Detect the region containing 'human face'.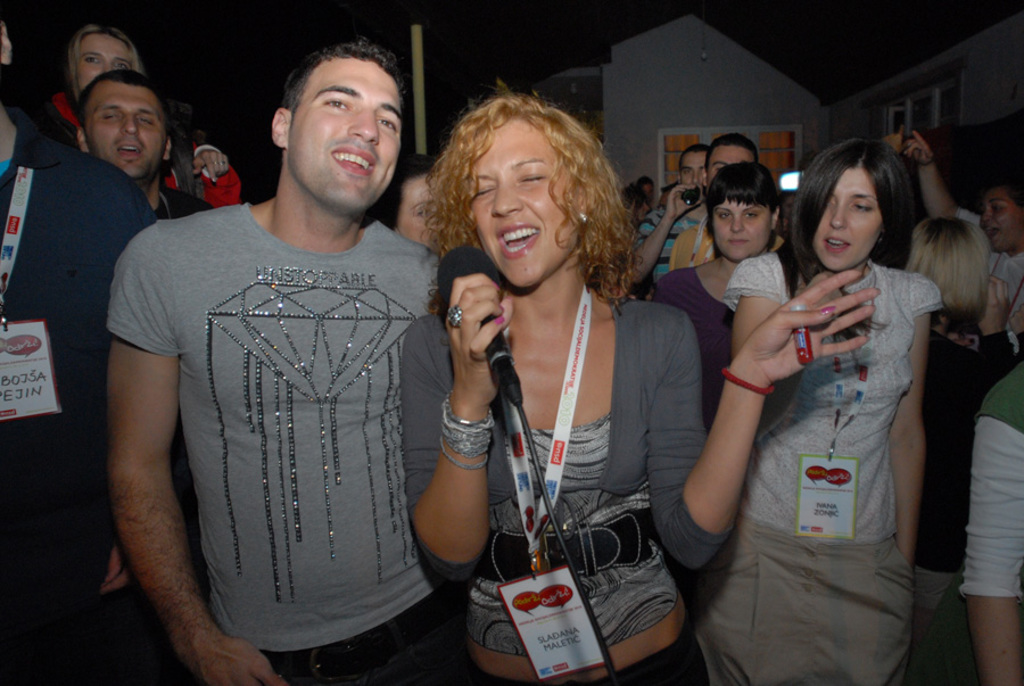
<bbox>716, 189, 778, 262</bbox>.
